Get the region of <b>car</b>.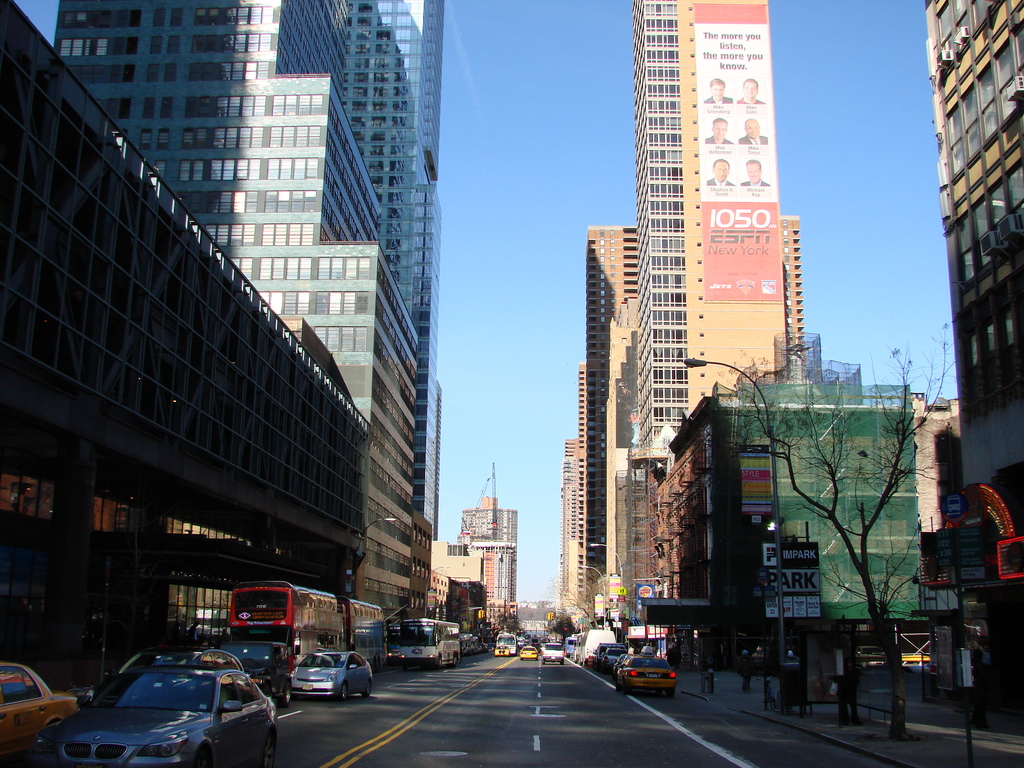
bbox(544, 643, 565, 667).
